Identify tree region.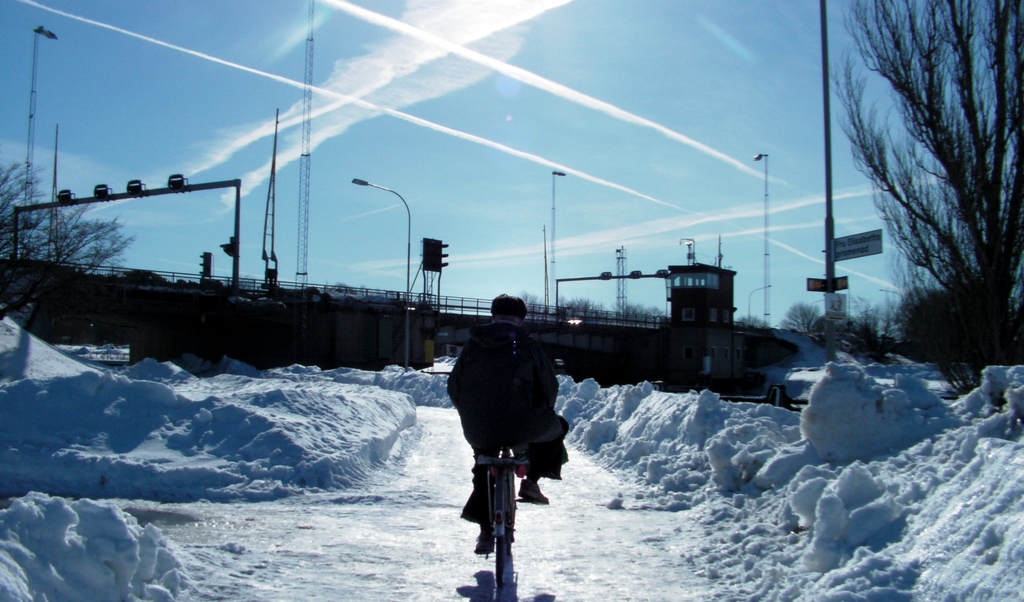
Region: (742,318,772,334).
